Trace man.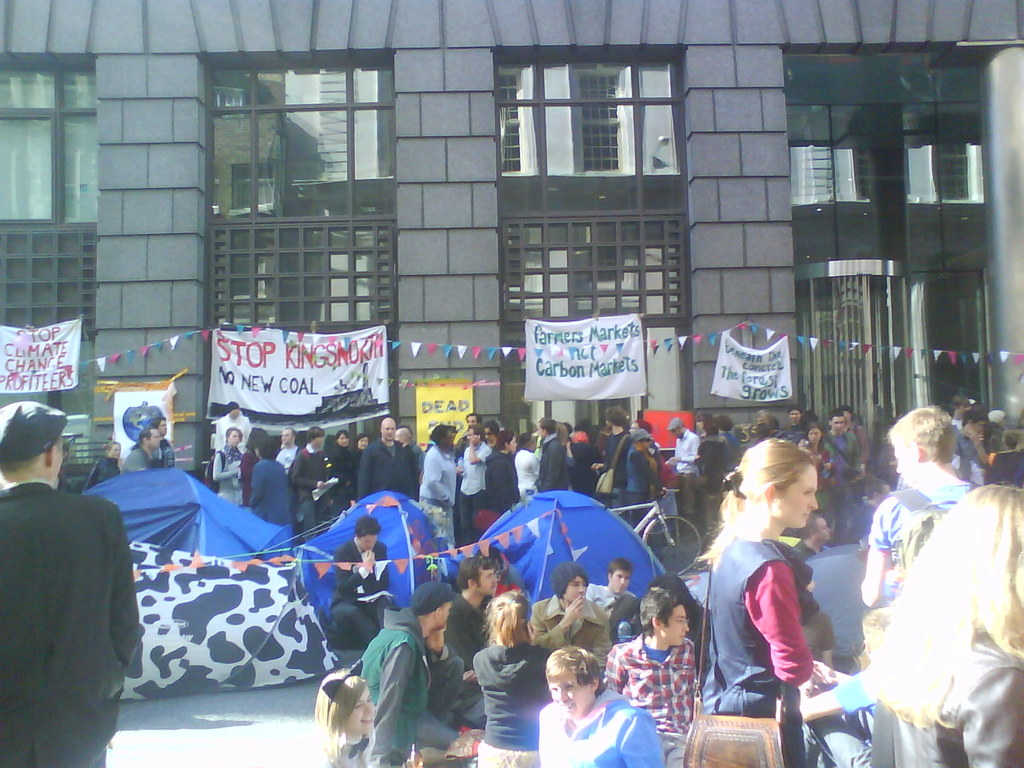
Traced to [452,426,493,549].
